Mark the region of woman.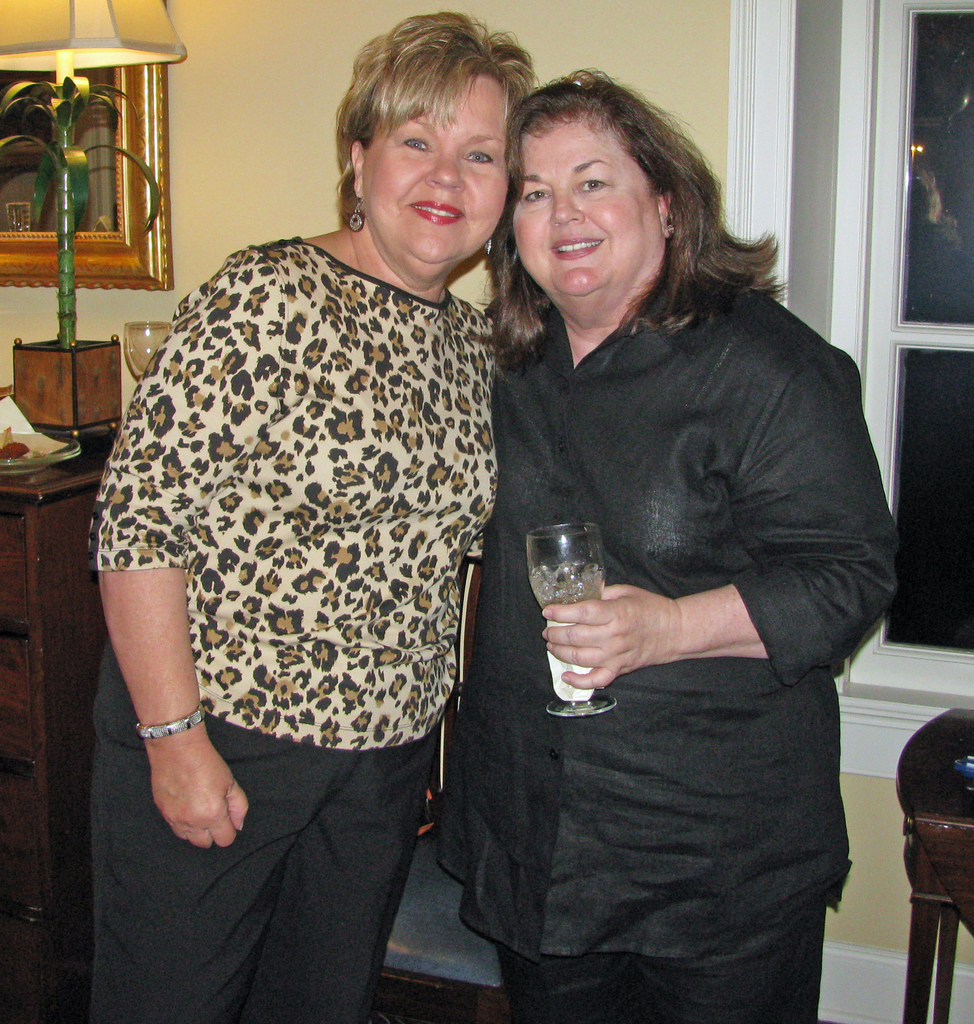
Region: <box>82,8,537,1023</box>.
